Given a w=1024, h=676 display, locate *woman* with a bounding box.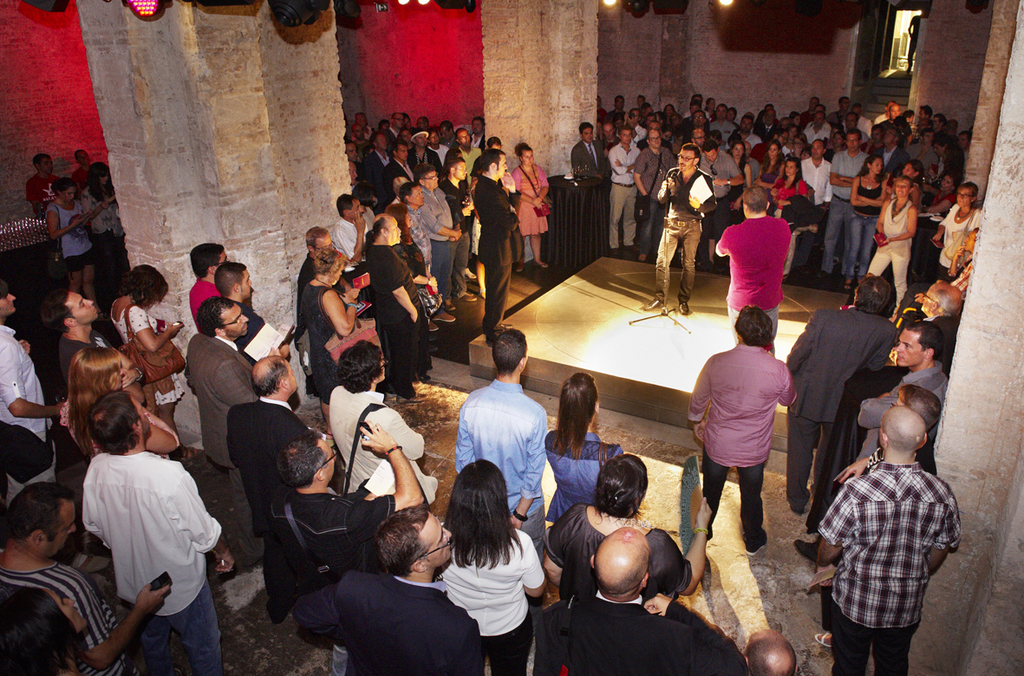
Located: {"x1": 301, "y1": 245, "x2": 359, "y2": 439}.
